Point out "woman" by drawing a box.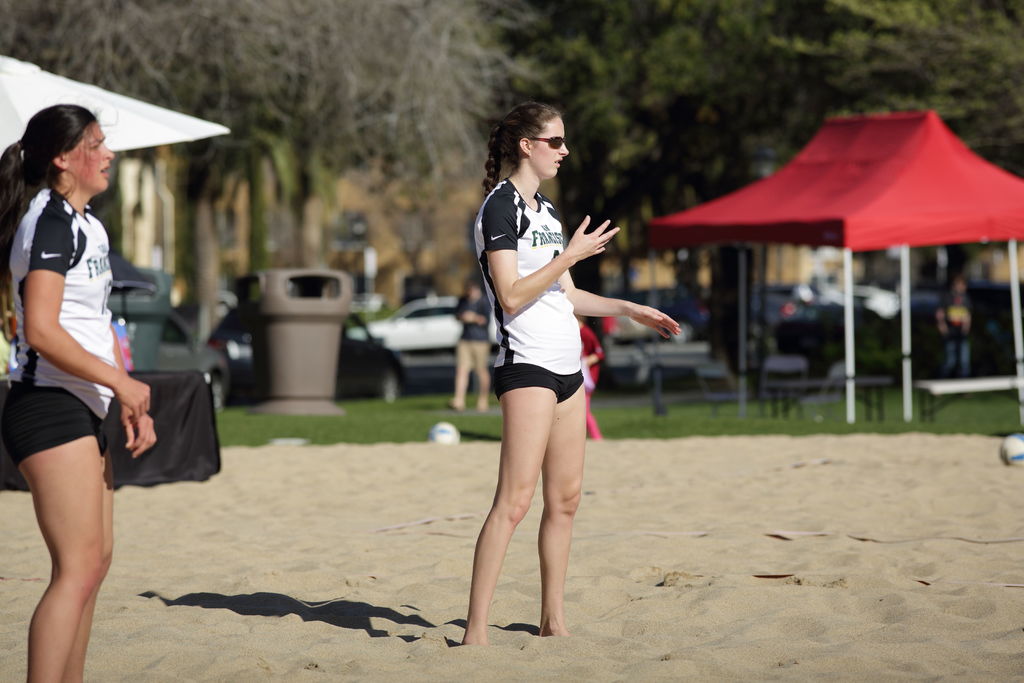
x1=3 y1=107 x2=160 y2=682.
